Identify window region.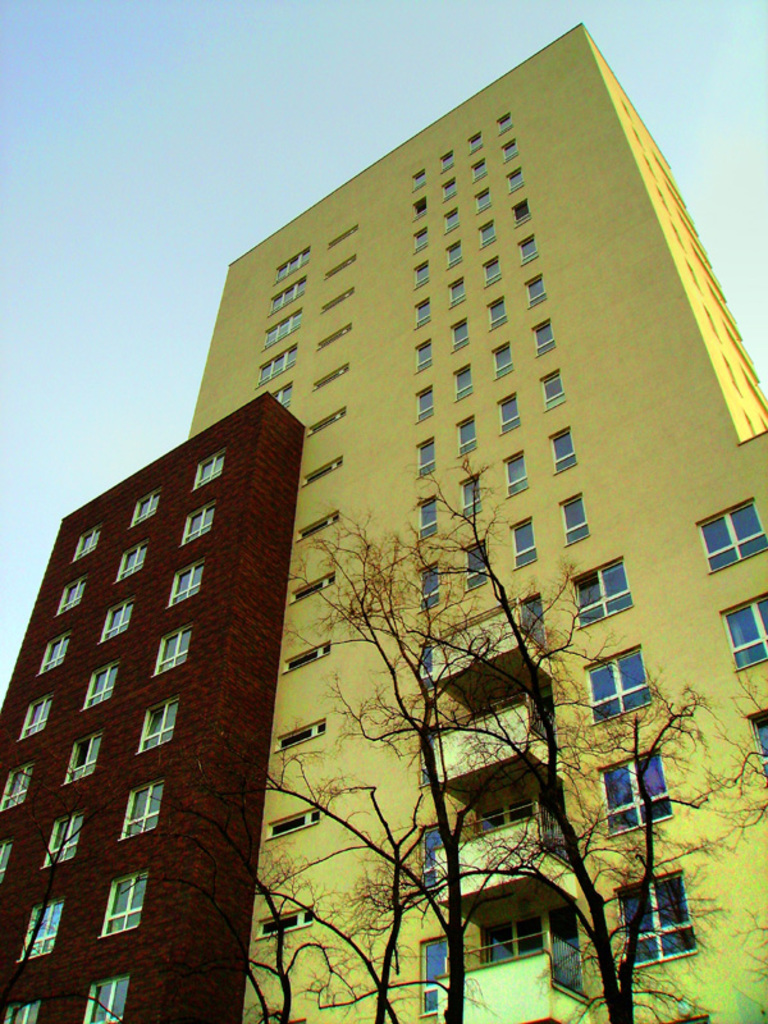
Region: box(61, 735, 105, 785).
